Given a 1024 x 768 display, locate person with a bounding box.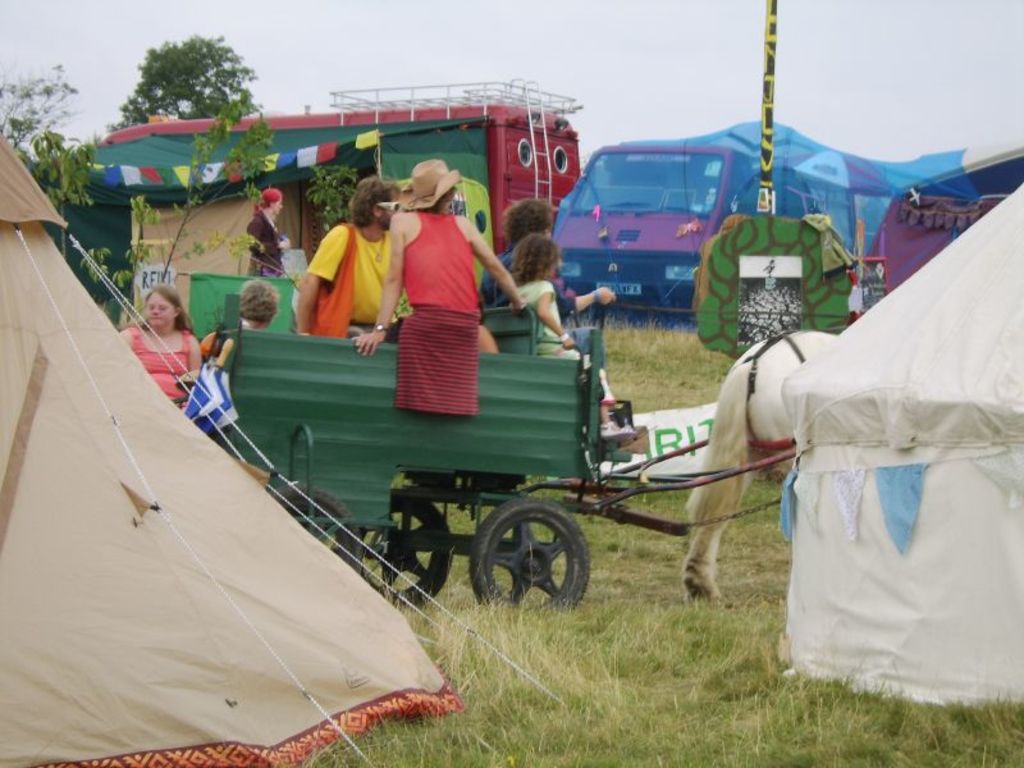
Located: x1=118, y1=287, x2=200, y2=410.
